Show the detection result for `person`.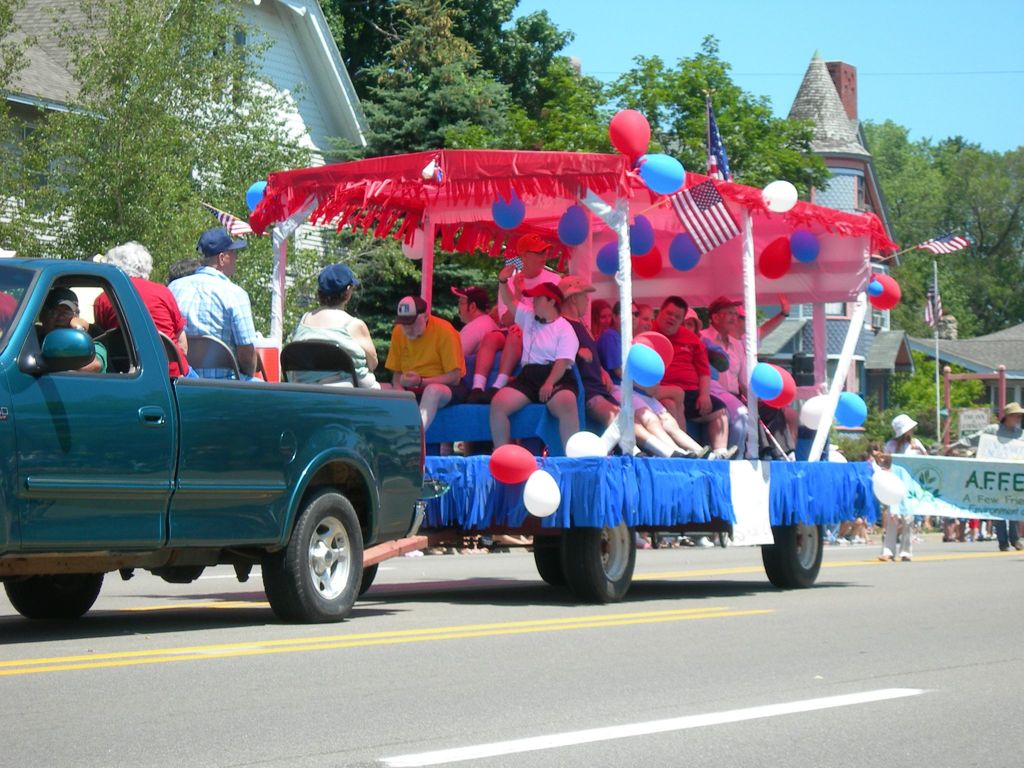
<region>174, 237, 256, 378</region>.
